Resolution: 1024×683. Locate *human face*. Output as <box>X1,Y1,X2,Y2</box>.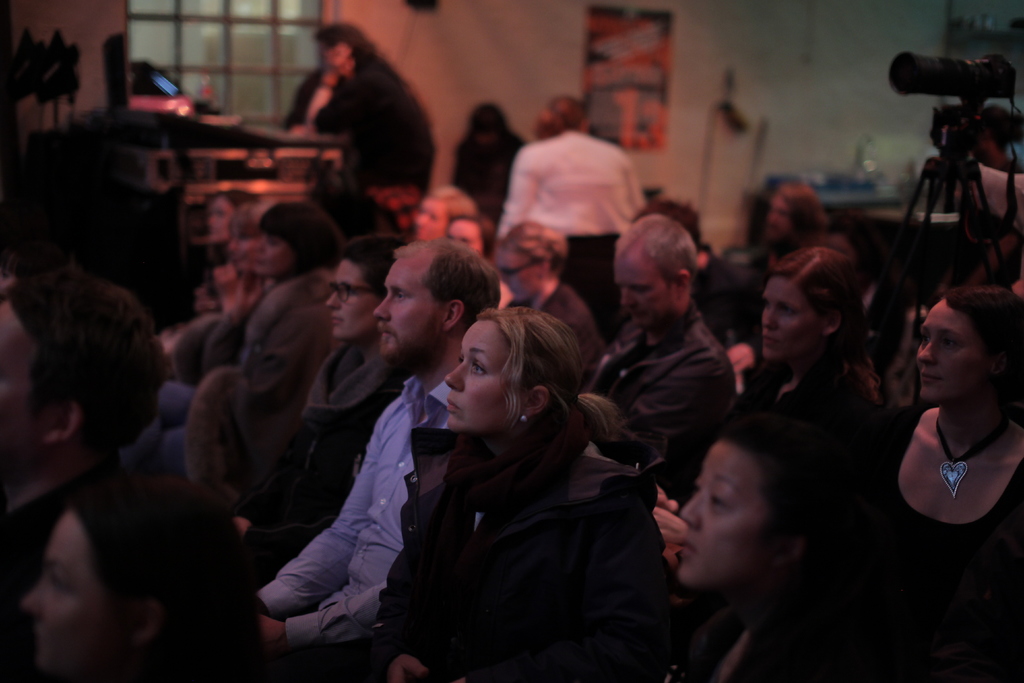
<box>207,201,231,239</box>.
